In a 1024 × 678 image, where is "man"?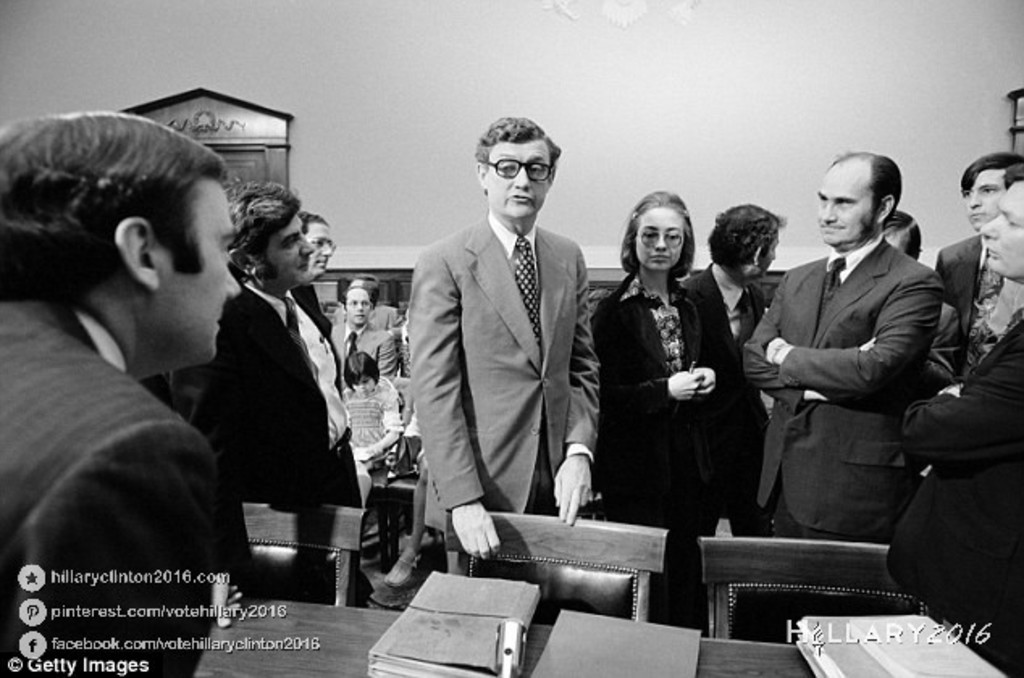
l=885, t=161, r=1022, b=675.
